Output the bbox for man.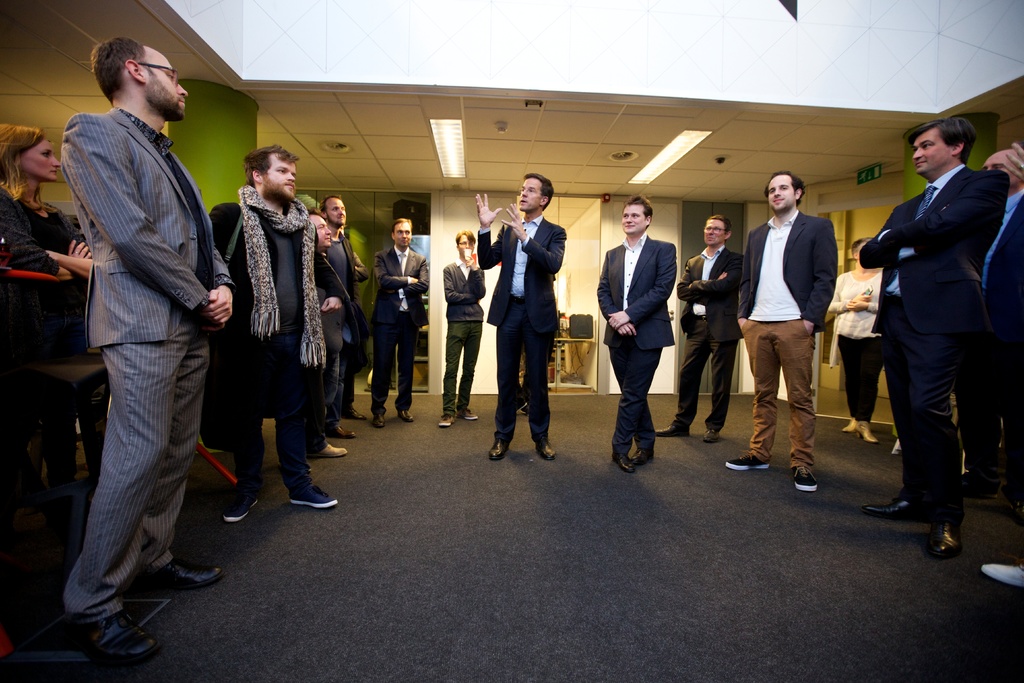
979, 147, 1023, 584.
